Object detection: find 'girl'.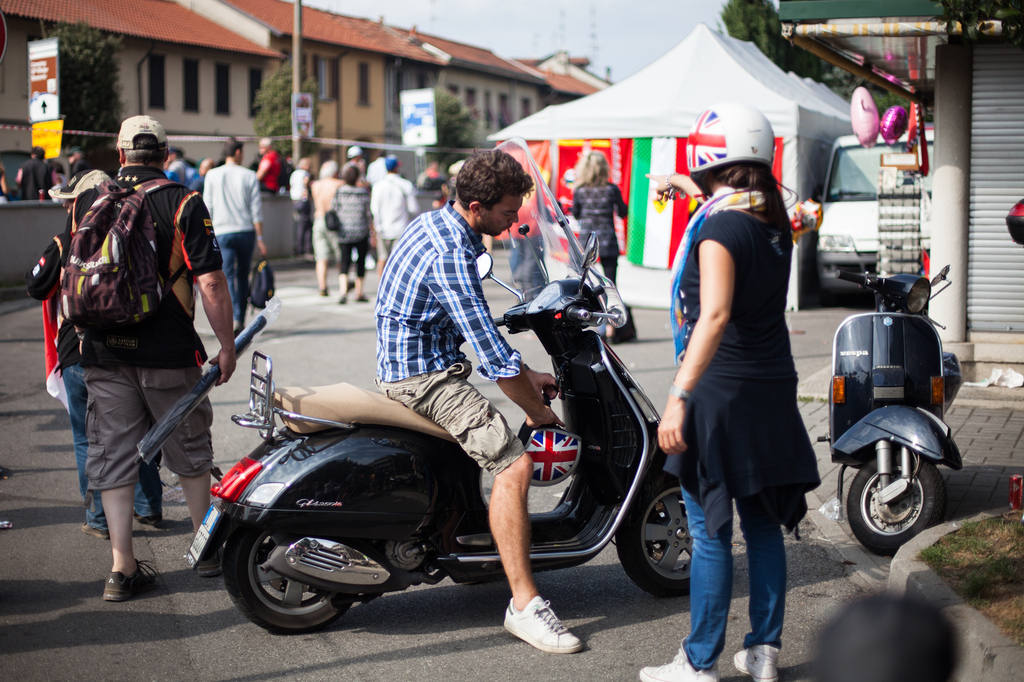
<bbox>332, 164, 373, 303</bbox>.
